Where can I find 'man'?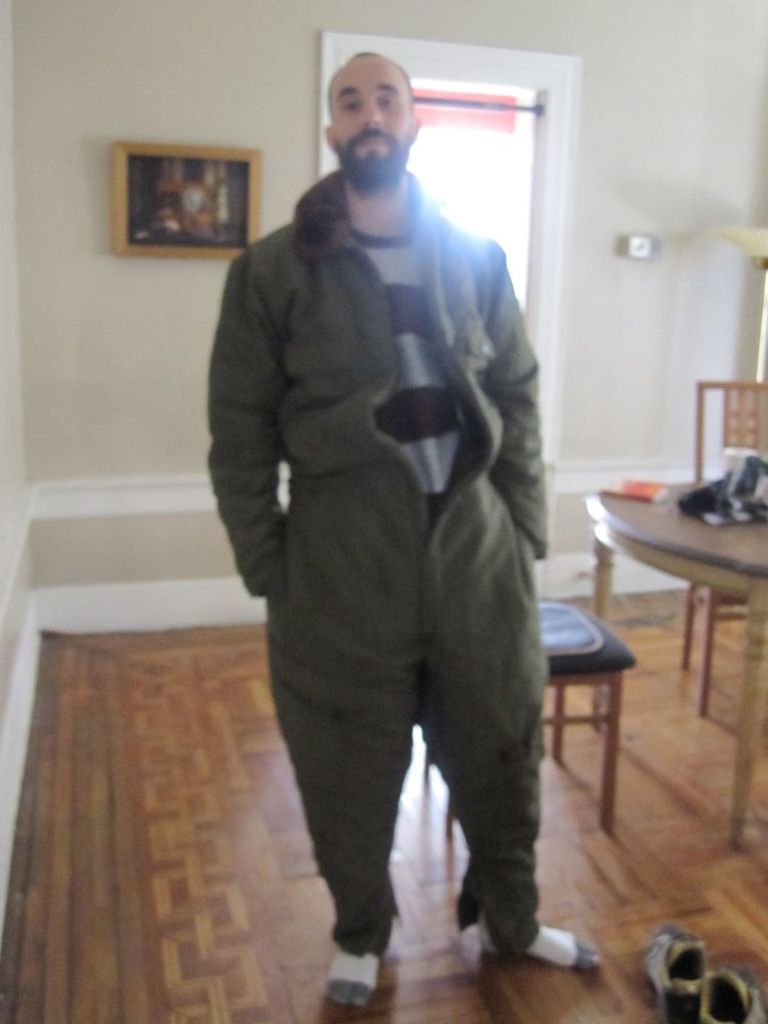
You can find it at <region>183, 3, 589, 979</region>.
